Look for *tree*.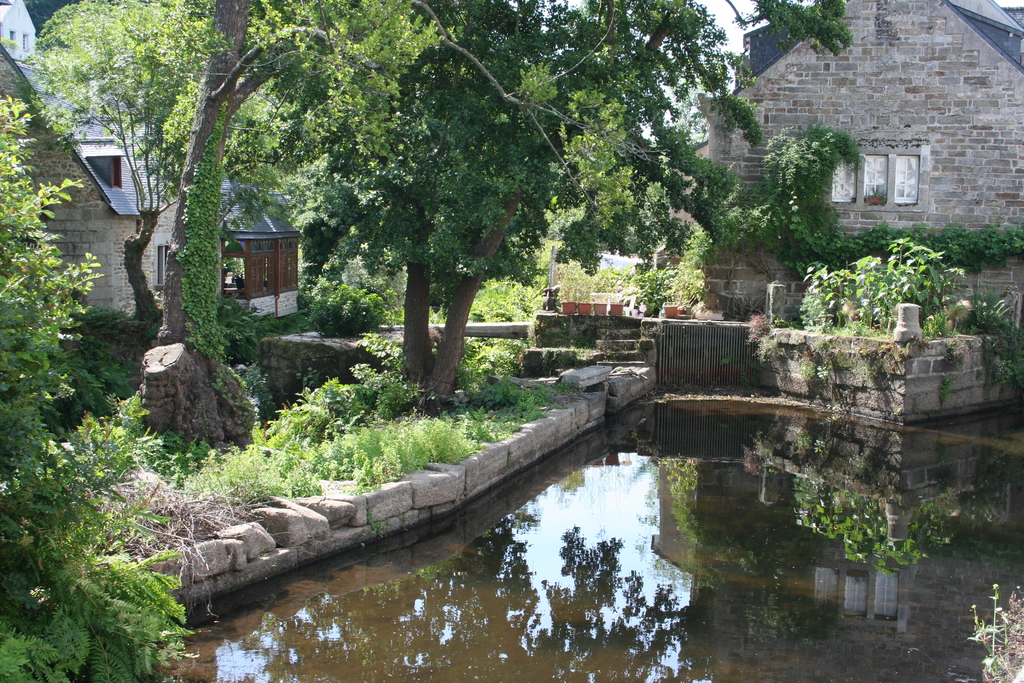
Found: [136,0,670,434].
